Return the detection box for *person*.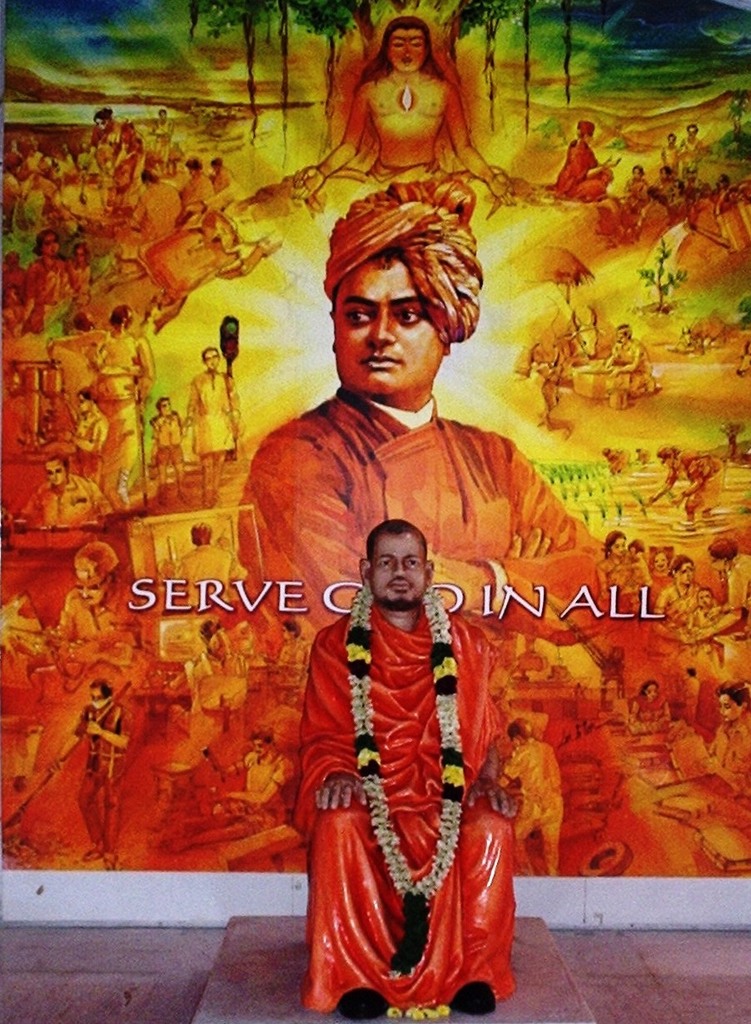
bbox(238, 183, 609, 643).
